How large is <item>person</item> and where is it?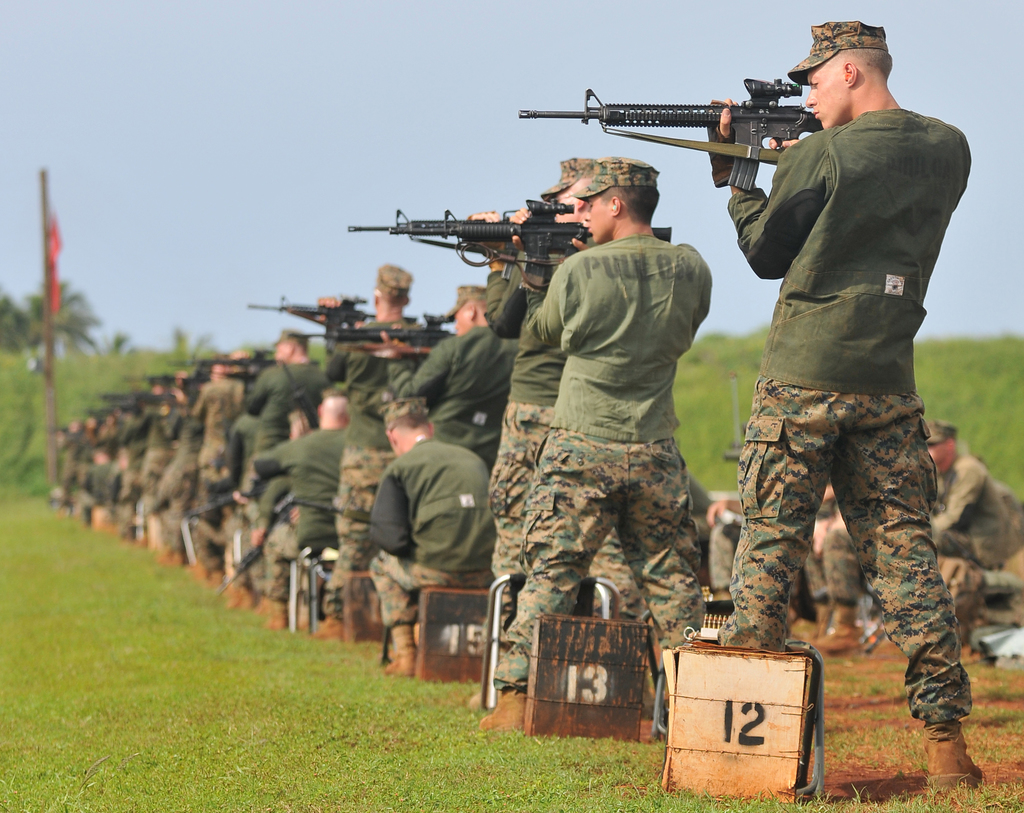
Bounding box: {"left": 472, "top": 184, "right": 561, "bottom": 581}.
